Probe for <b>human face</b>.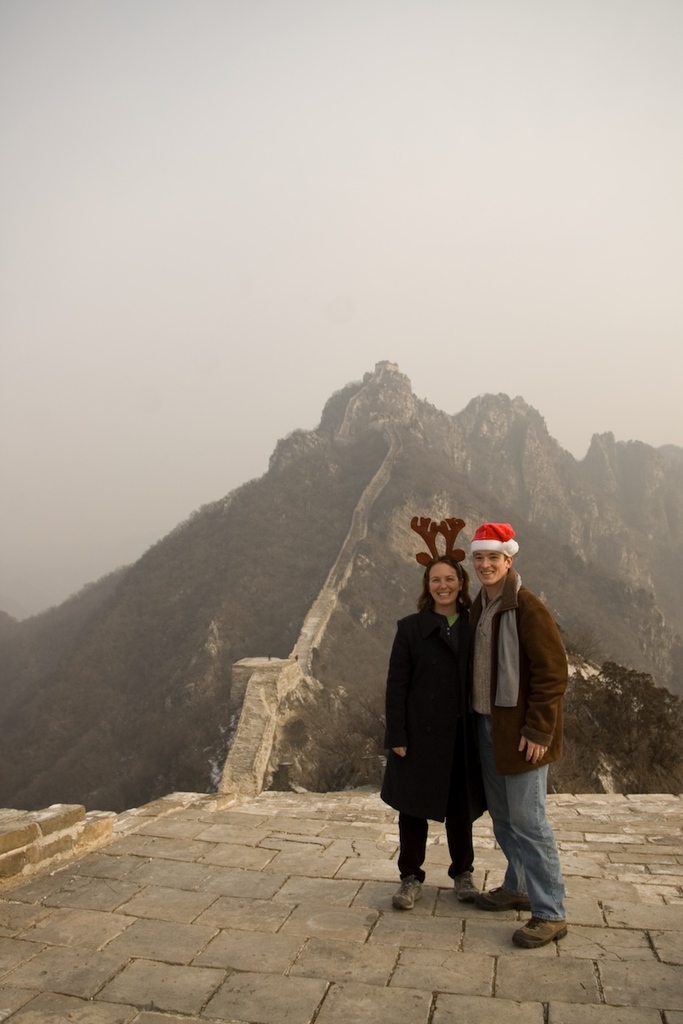
Probe result: bbox(429, 566, 460, 603).
